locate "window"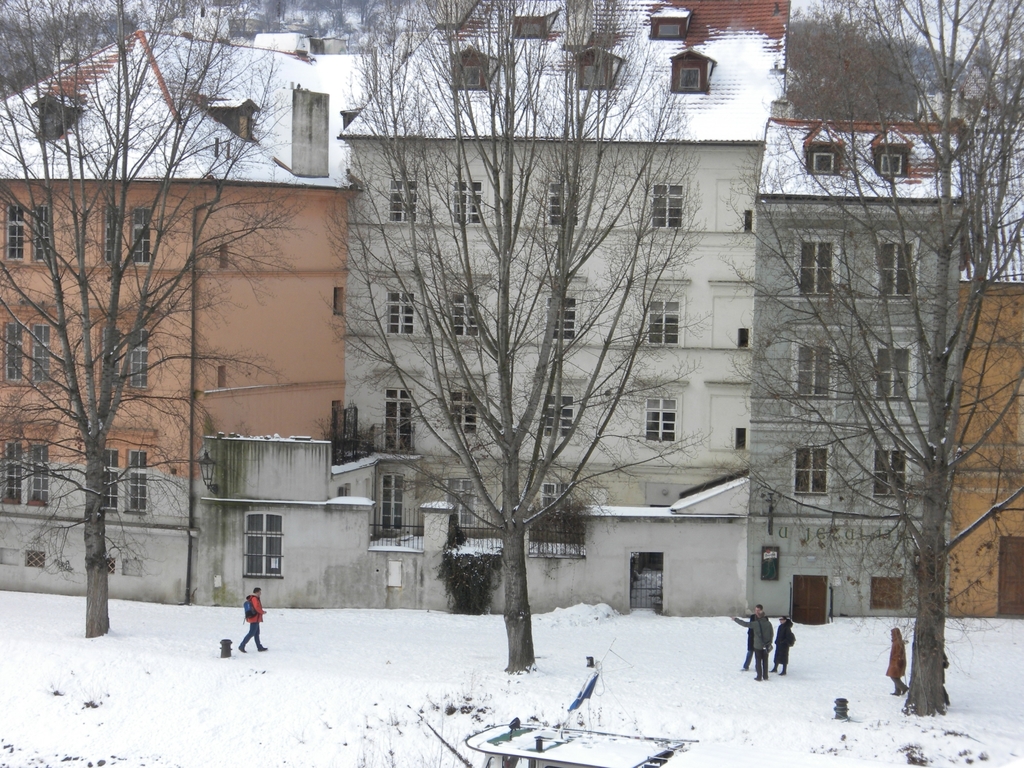
x1=508, y1=0, x2=557, y2=40
